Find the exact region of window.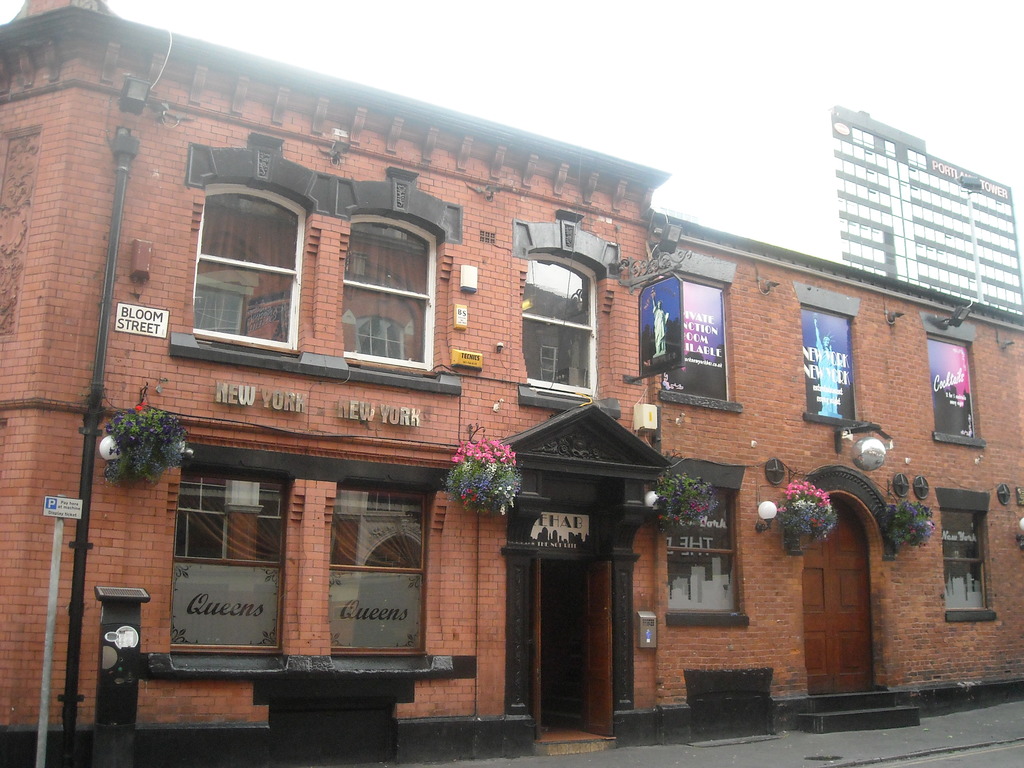
Exact region: [left=165, top=468, right=293, bottom=653].
